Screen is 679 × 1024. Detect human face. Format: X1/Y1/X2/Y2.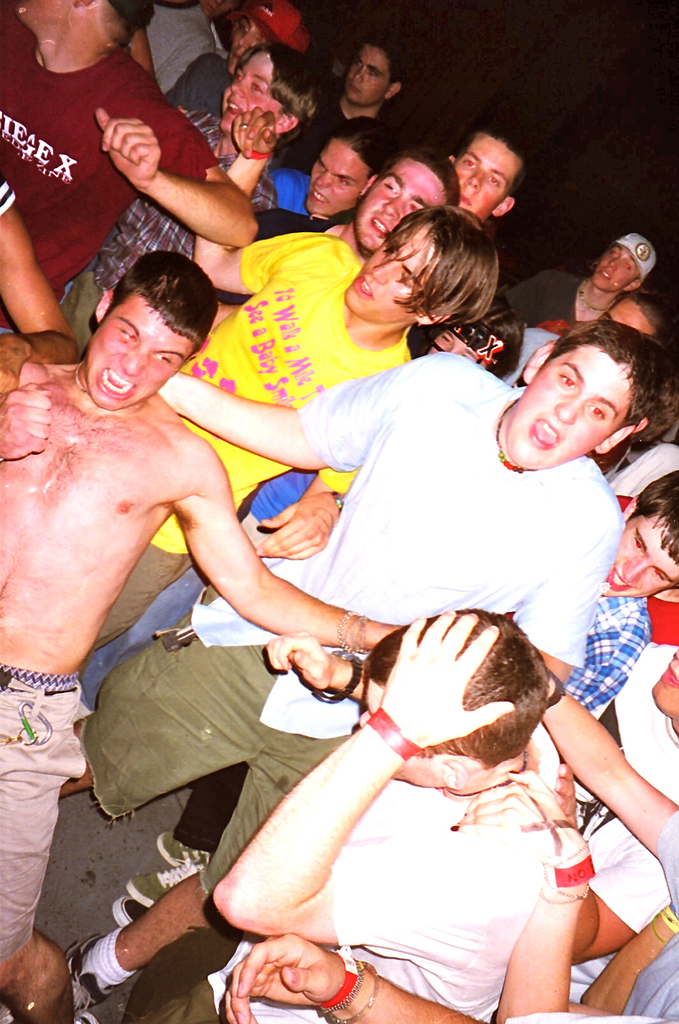
608/515/678/596.
